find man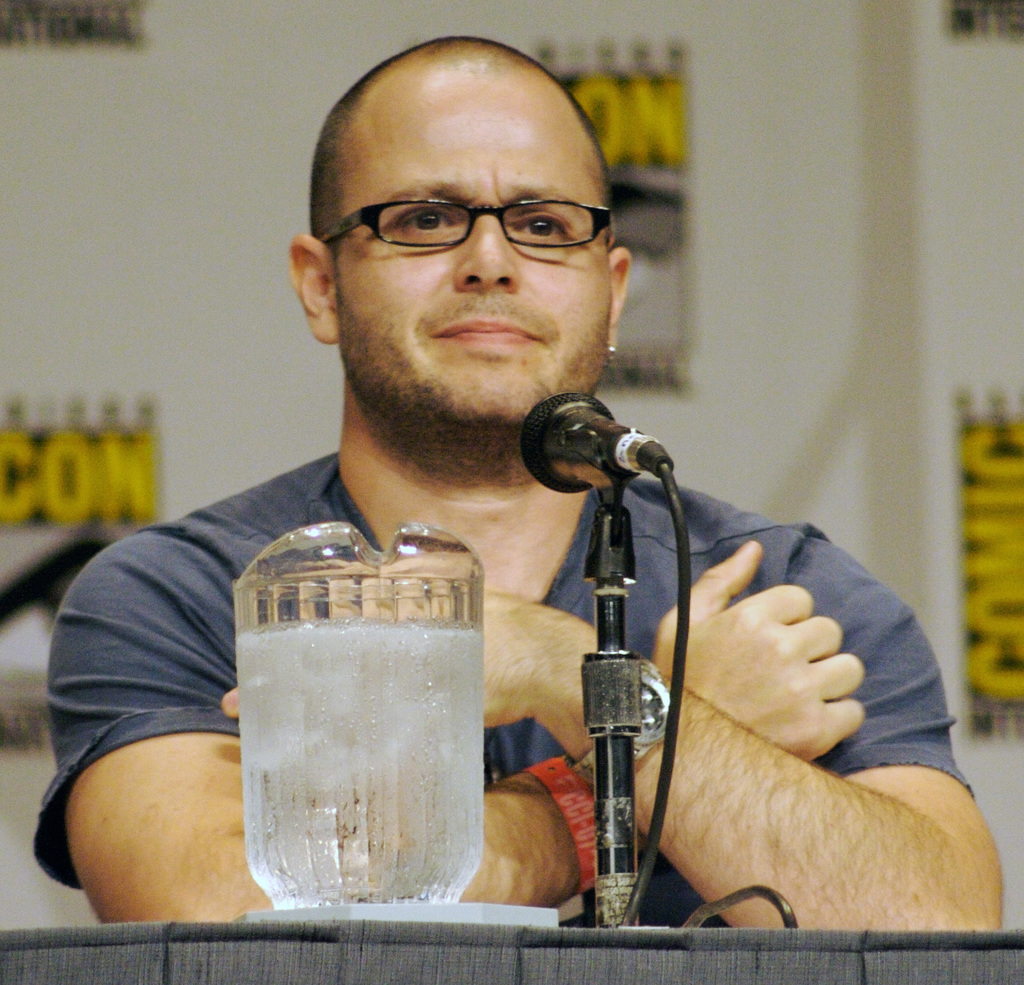
27,35,957,947
